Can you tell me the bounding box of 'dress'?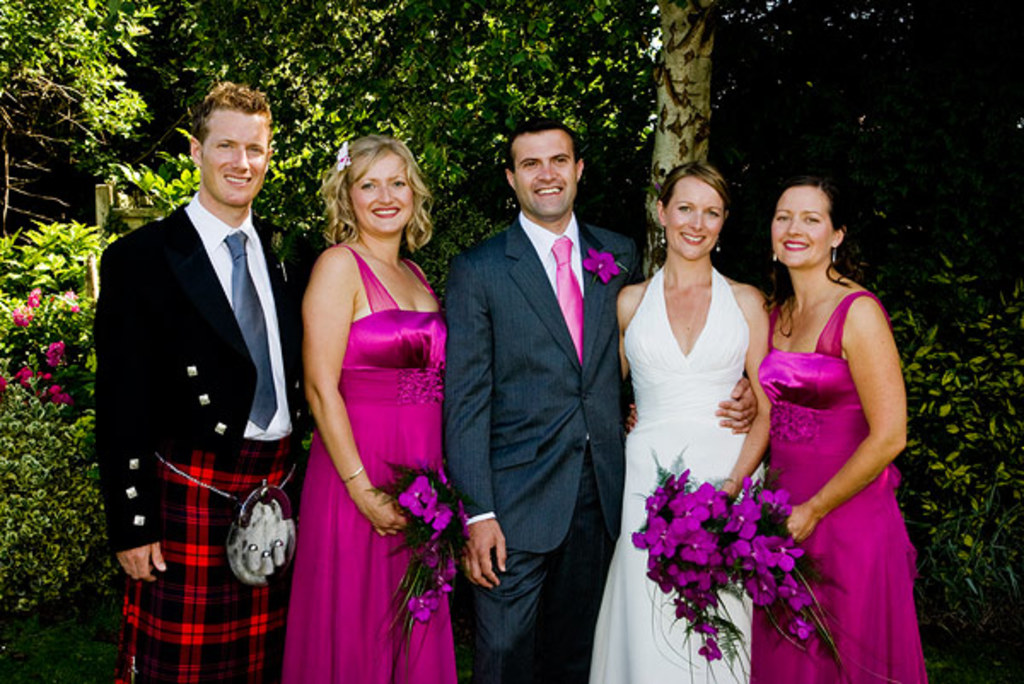
584, 268, 766, 682.
